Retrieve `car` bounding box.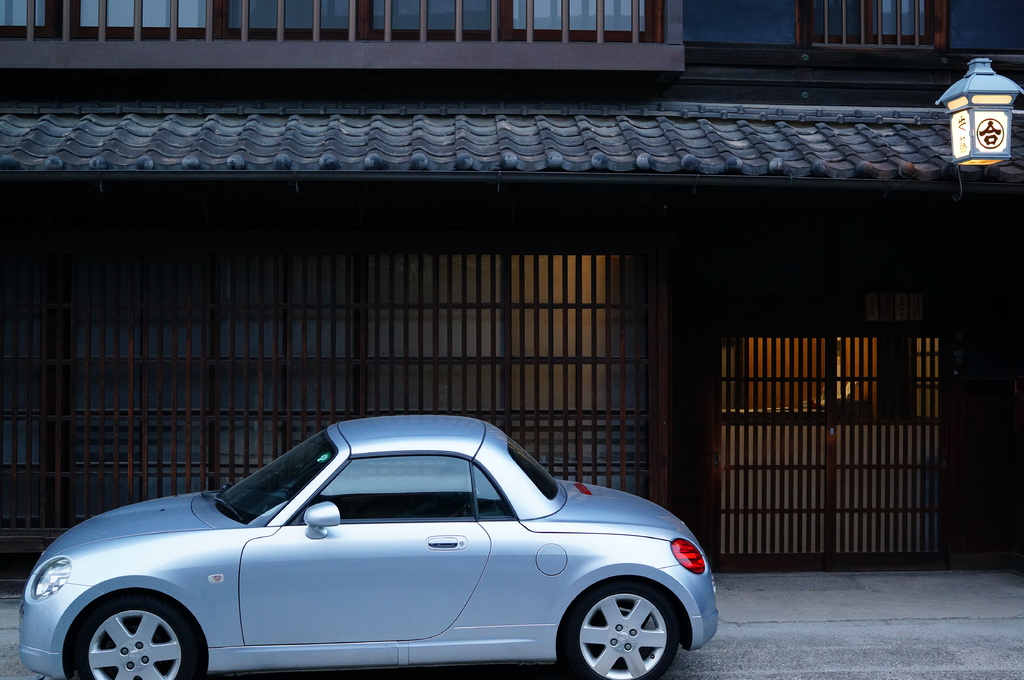
Bounding box: 15:425:729:674.
